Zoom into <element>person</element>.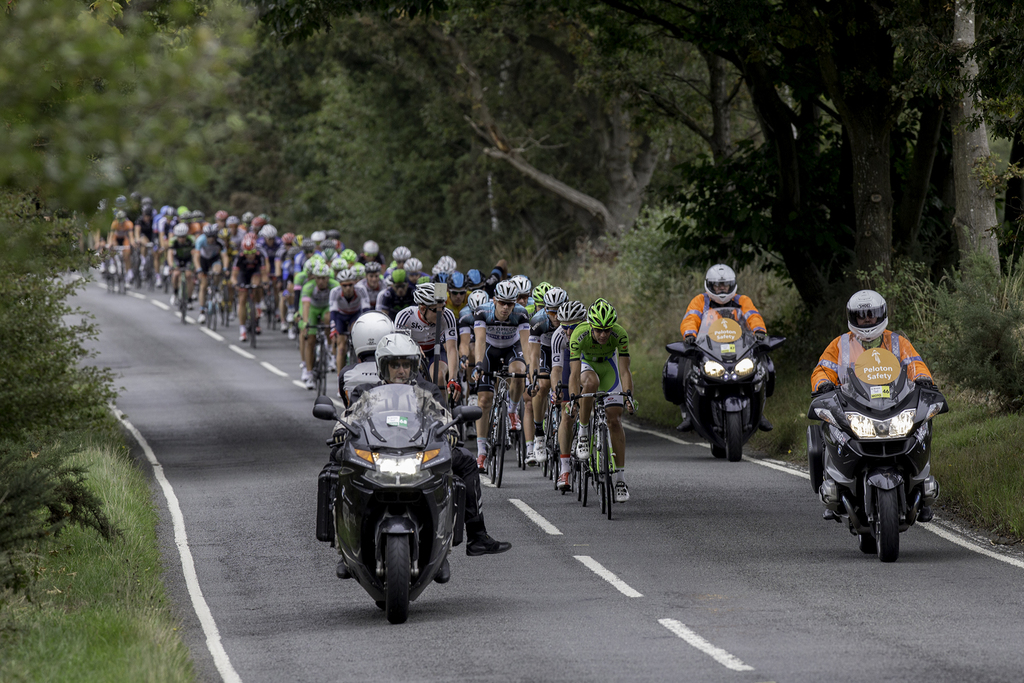
Zoom target: crop(106, 211, 136, 265).
